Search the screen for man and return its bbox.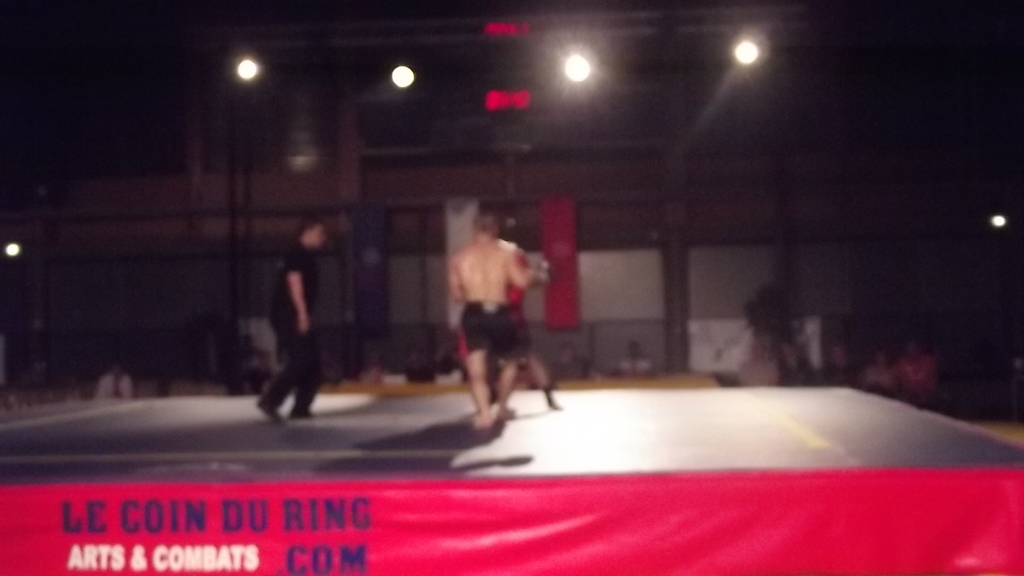
Found: <region>255, 218, 326, 422</region>.
